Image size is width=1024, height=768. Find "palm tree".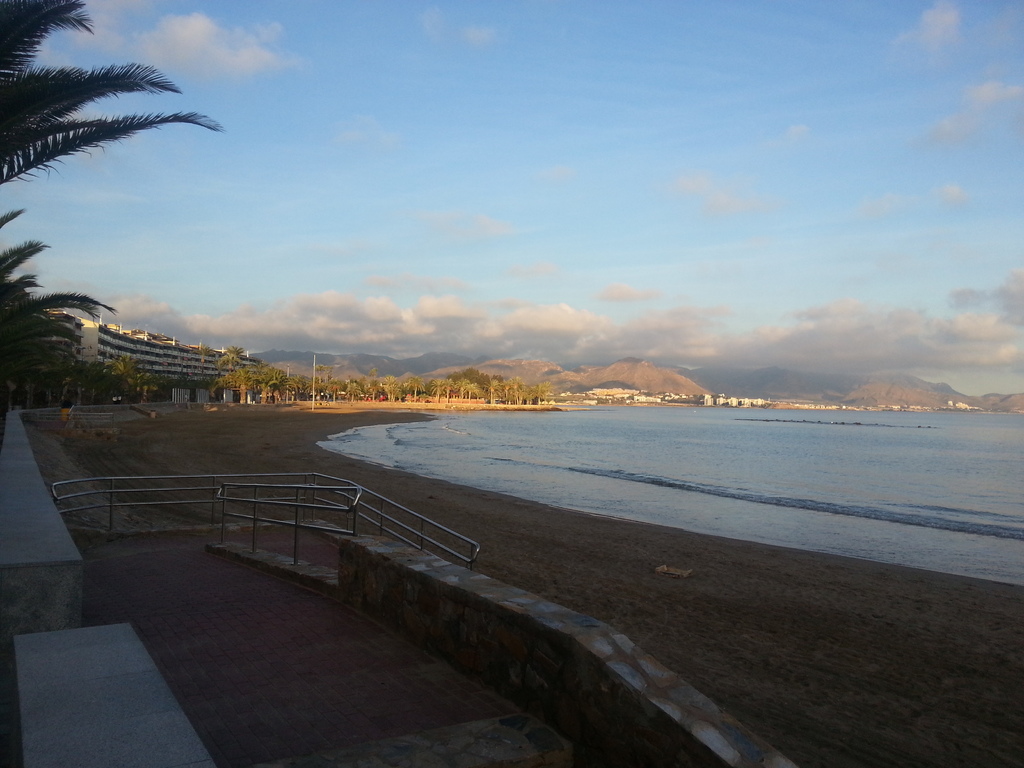
4 32 210 248.
